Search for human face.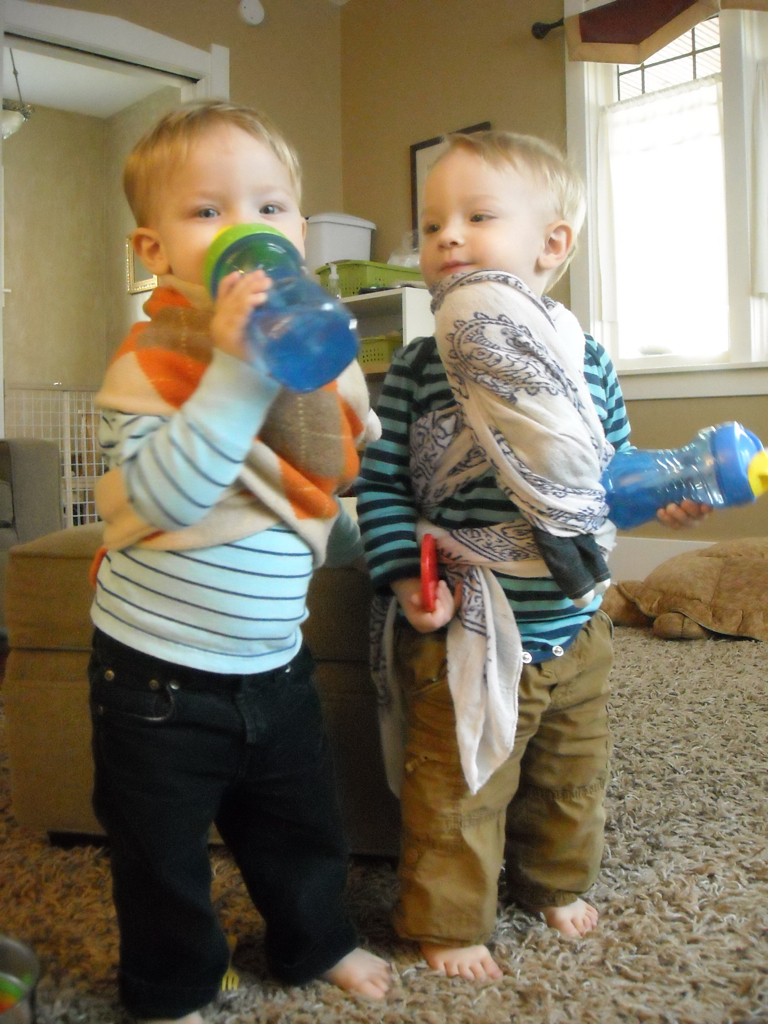
Found at select_region(147, 116, 307, 286).
